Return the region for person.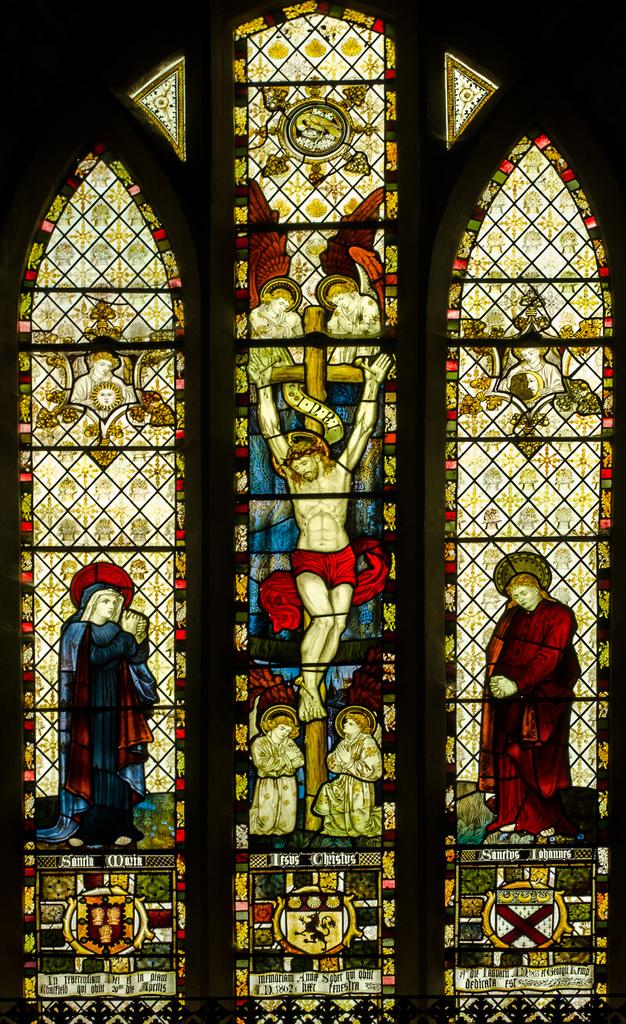
box(42, 587, 158, 867).
